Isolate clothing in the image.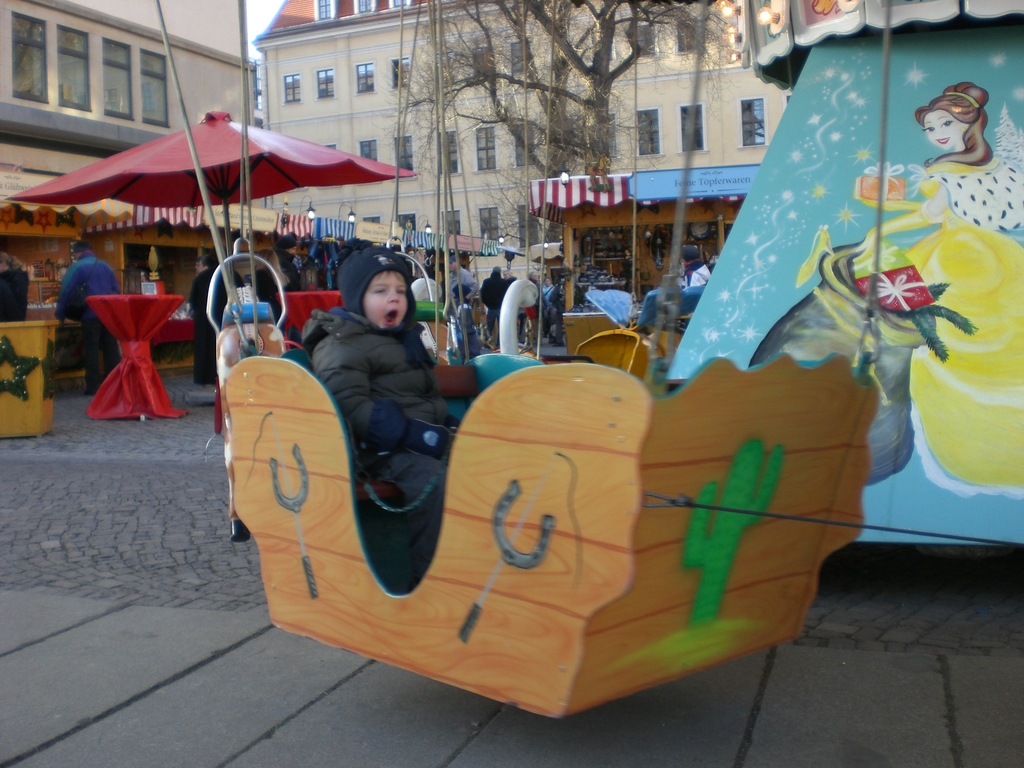
Isolated region: 189:266:226:384.
